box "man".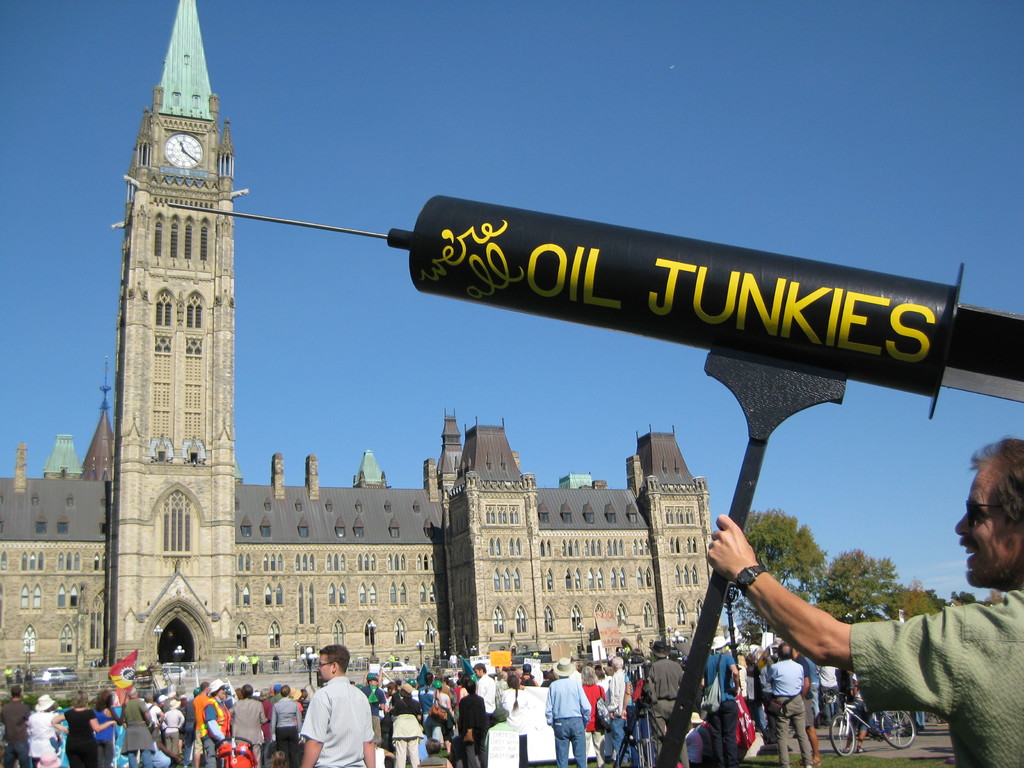
297/658/363/767.
